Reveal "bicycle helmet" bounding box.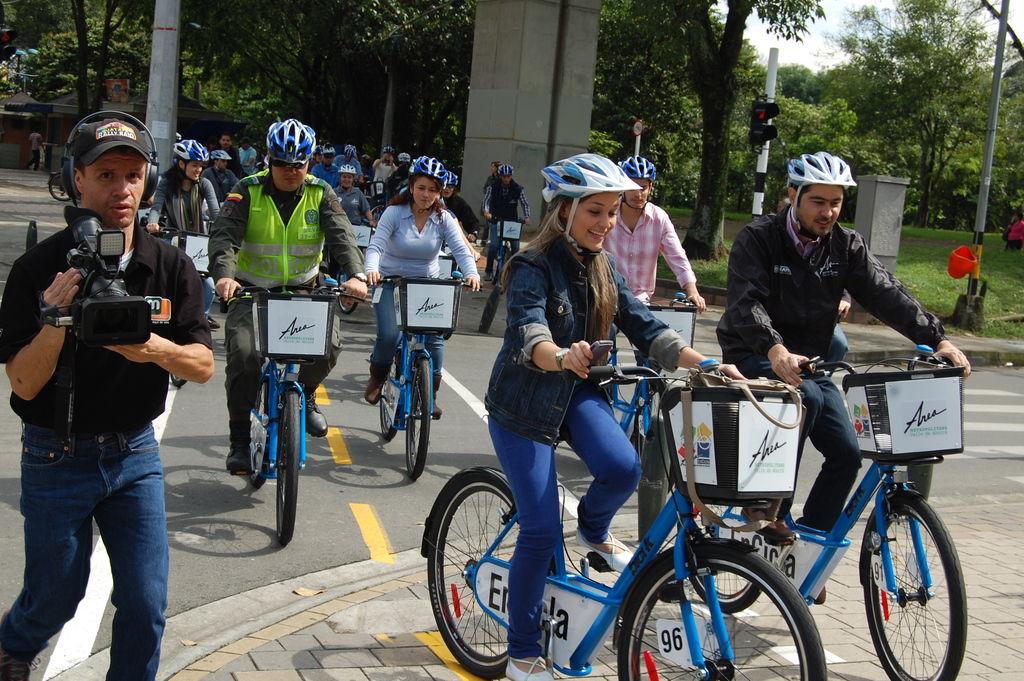
Revealed: {"x1": 173, "y1": 132, "x2": 203, "y2": 168}.
